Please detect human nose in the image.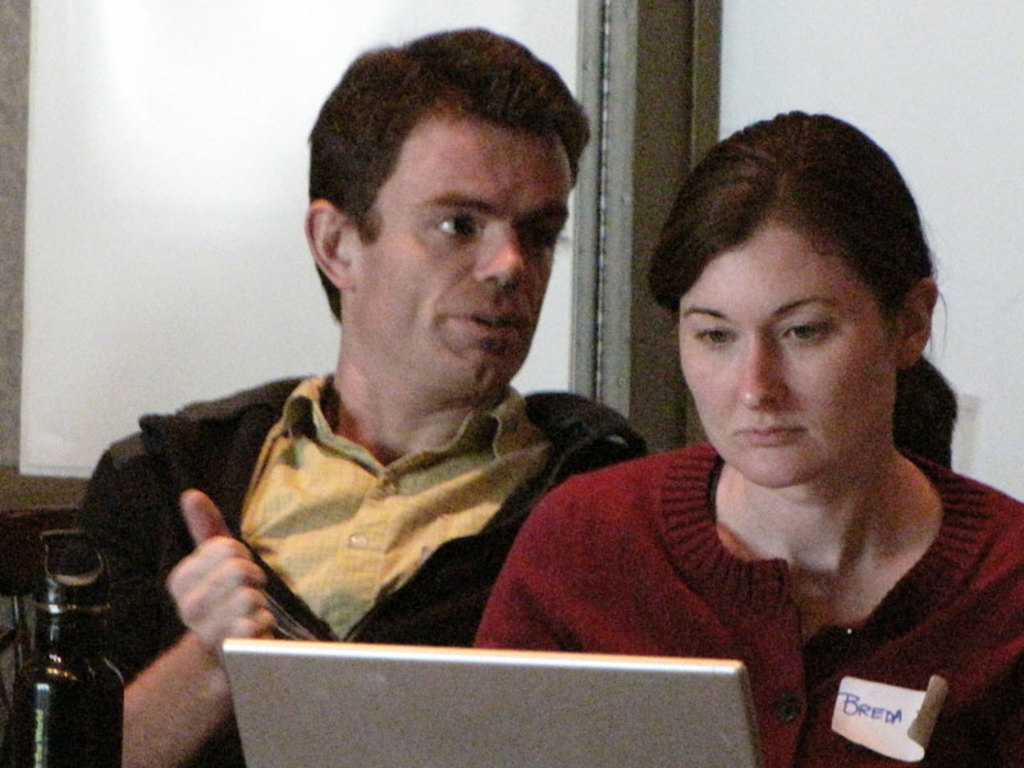
detection(733, 340, 790, 412).
